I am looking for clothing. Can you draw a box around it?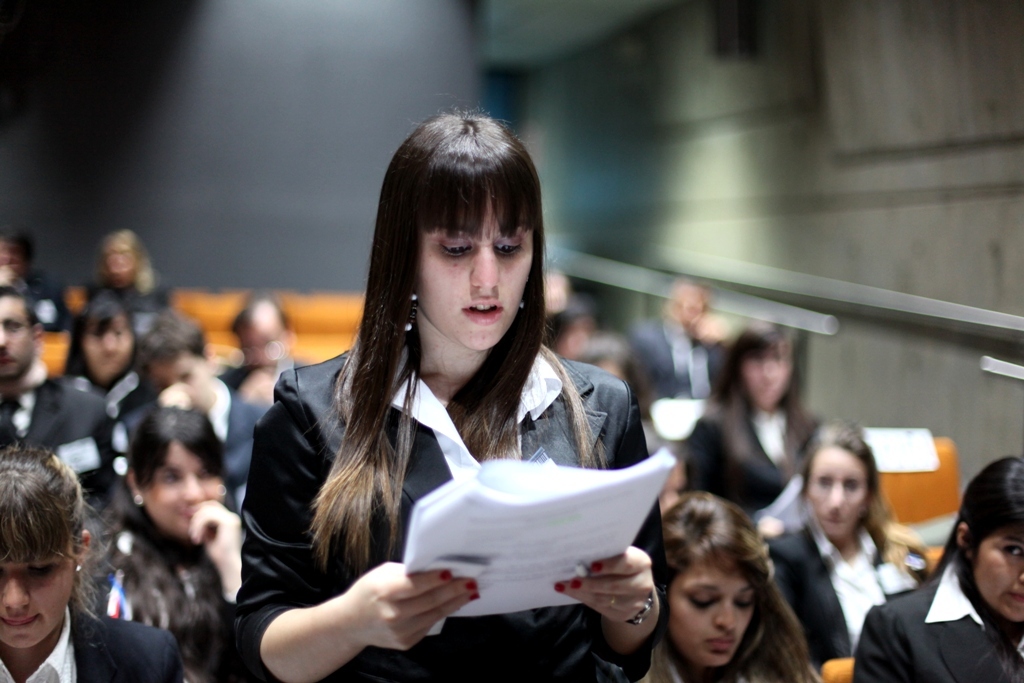
Sure, the bounding box is [619, 306, 718, 425].
